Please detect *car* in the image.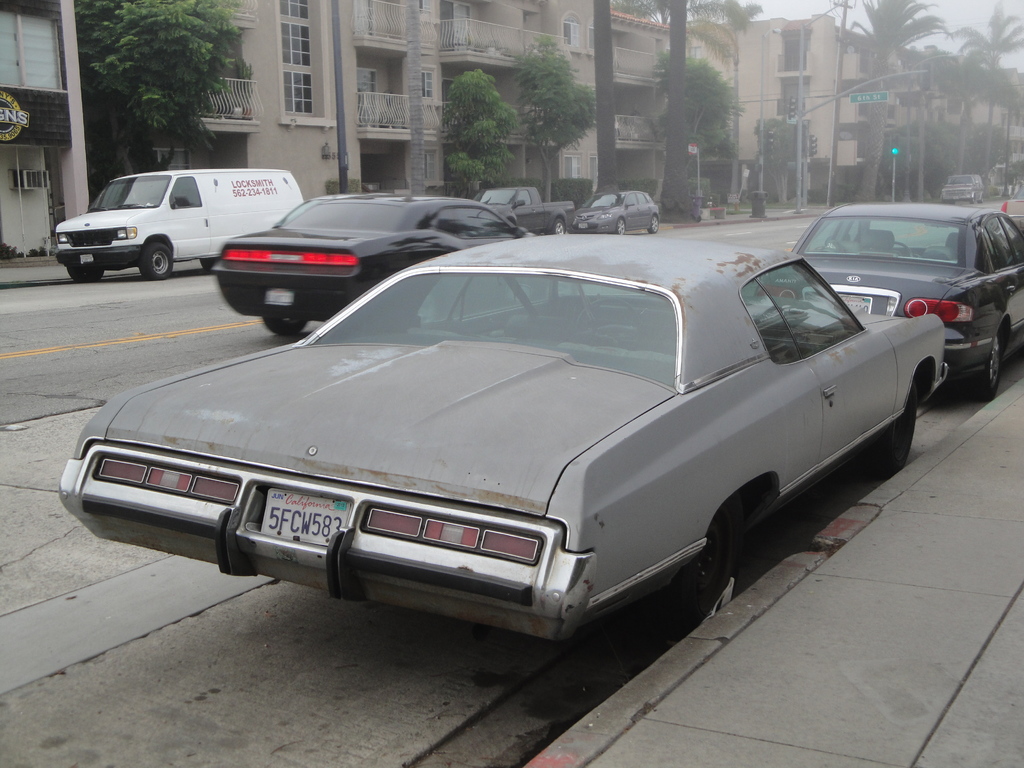
box=[790, 205, 1023, 404].
